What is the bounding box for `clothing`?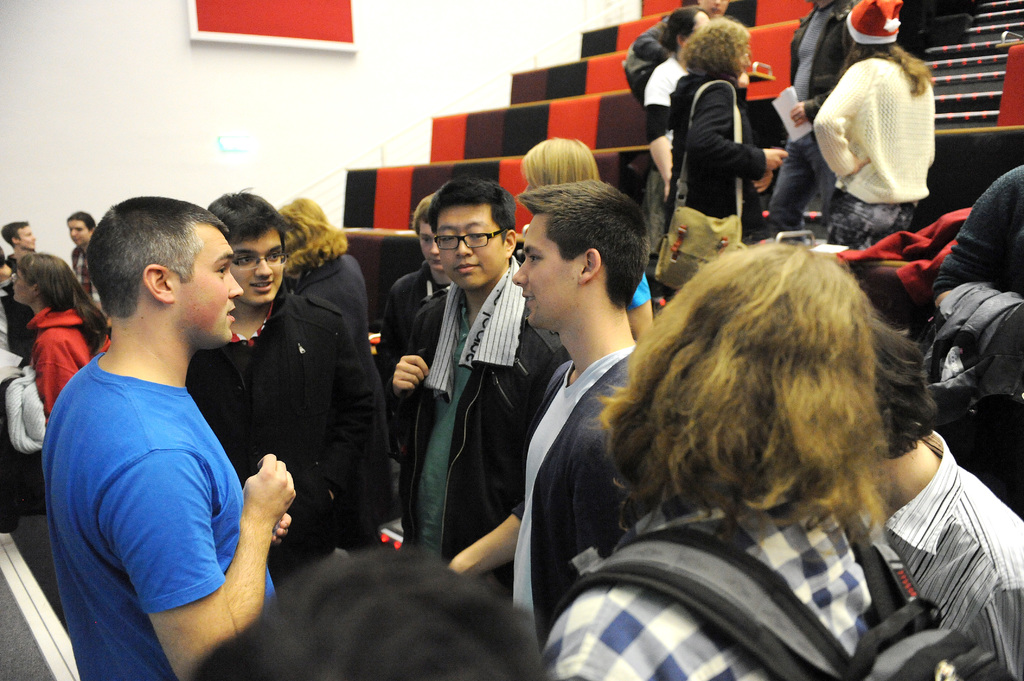
select_region(490, 309, 677, 652).
